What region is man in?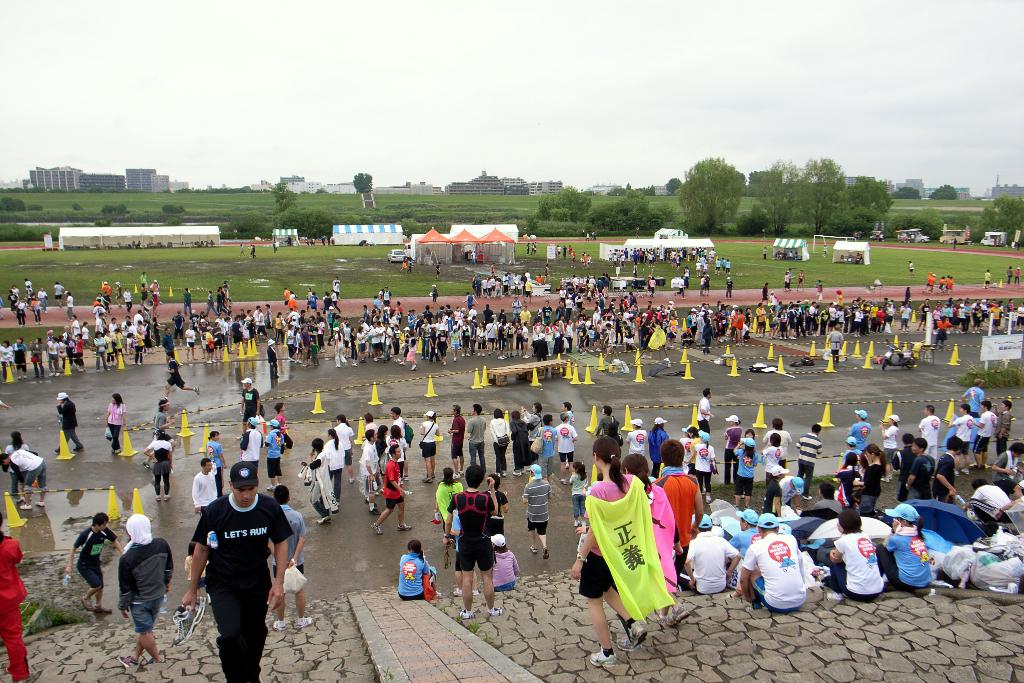
<region>739, 513, 806, 611</region>.
